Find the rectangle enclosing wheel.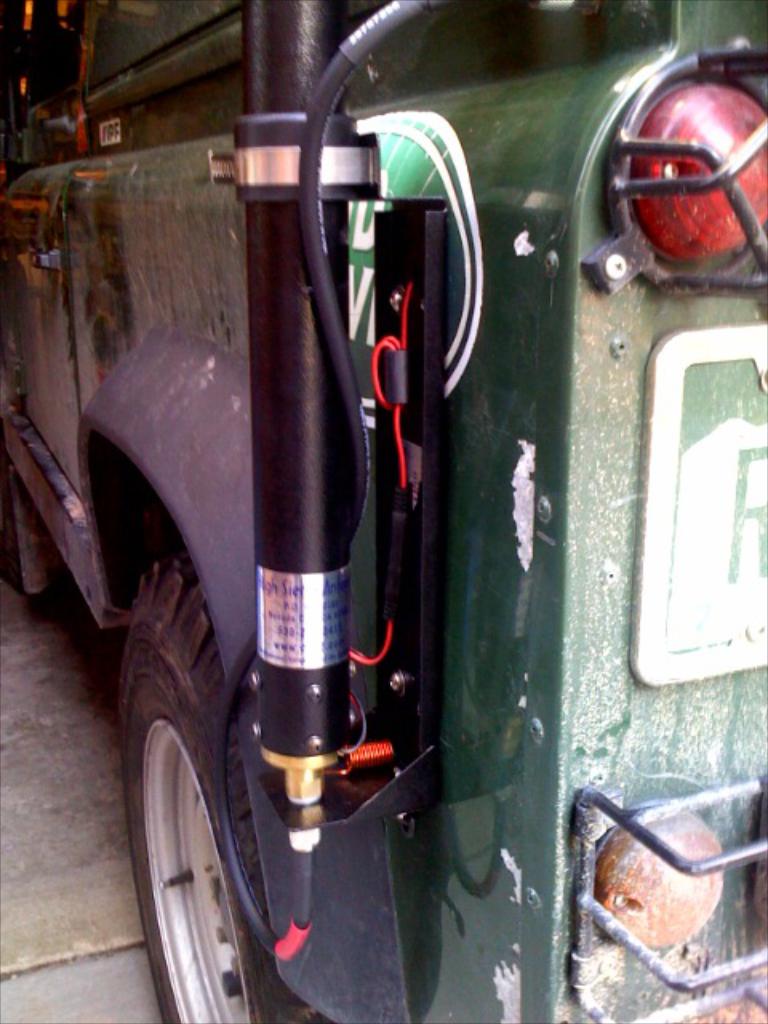
<box>0,459,21,584</box>.
